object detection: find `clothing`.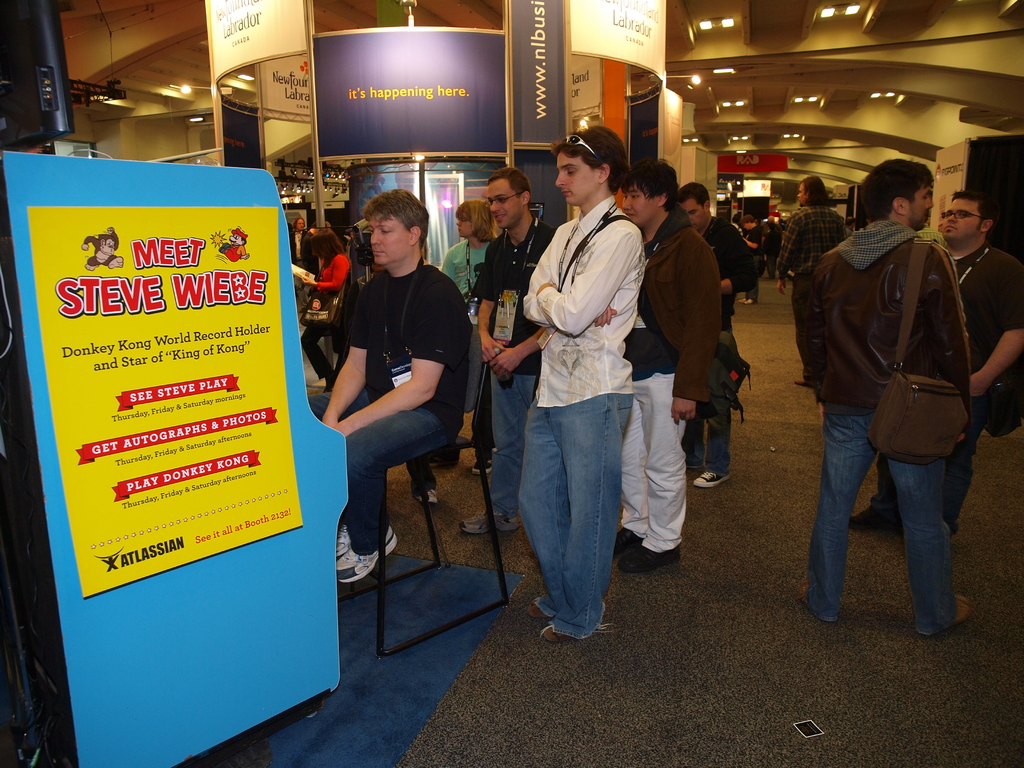
874, 236, 1023, 522.
